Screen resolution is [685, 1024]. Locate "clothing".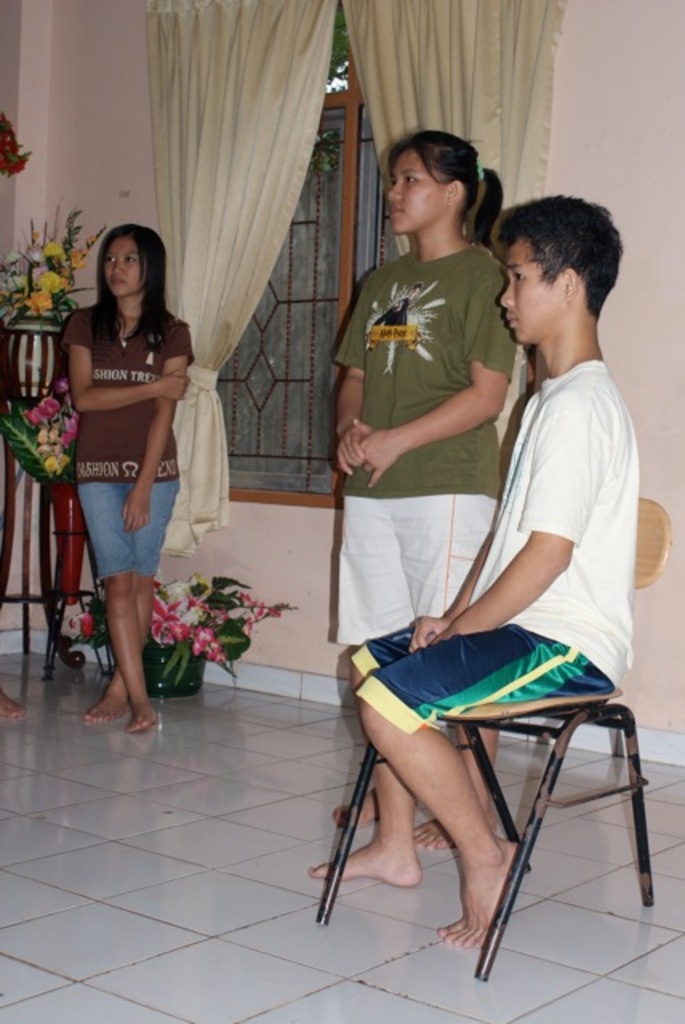
bbox=(51, 267, 187, 606).
